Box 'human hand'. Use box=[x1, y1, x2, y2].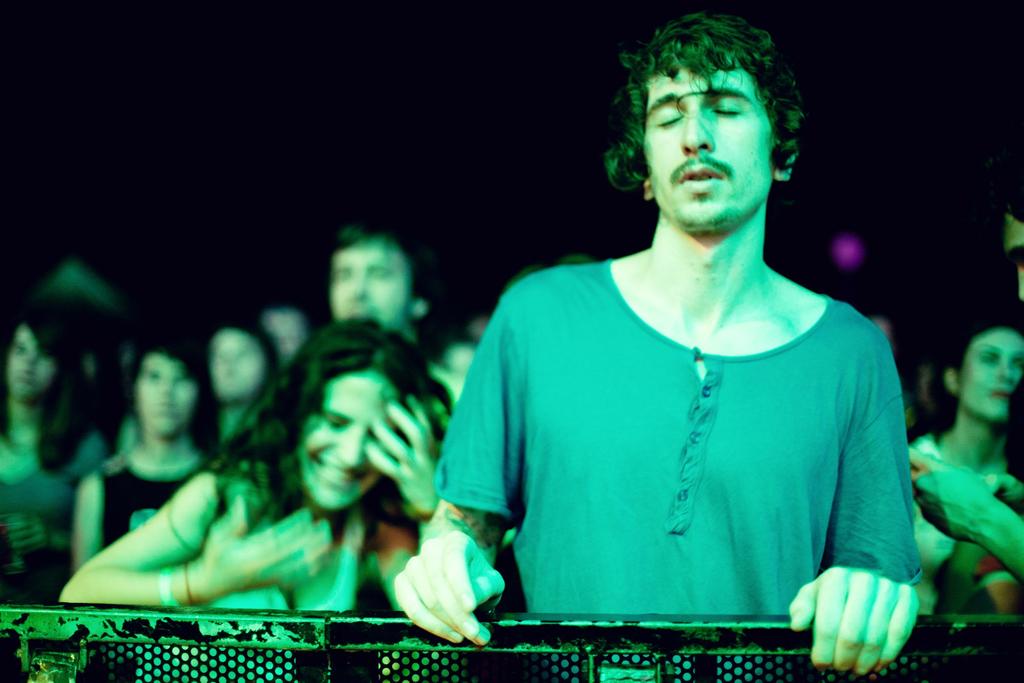
box=[907, 447, 1000, 545].
